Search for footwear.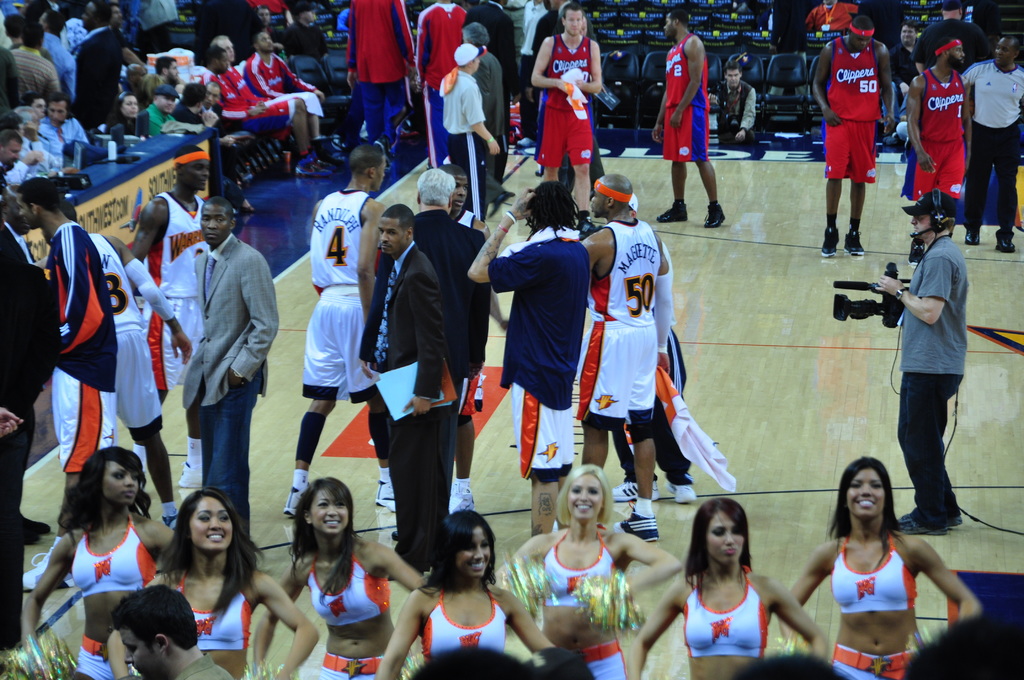
Found at {"x1": 964, "y1": 229, "x2": 980, "y2": 248}.
